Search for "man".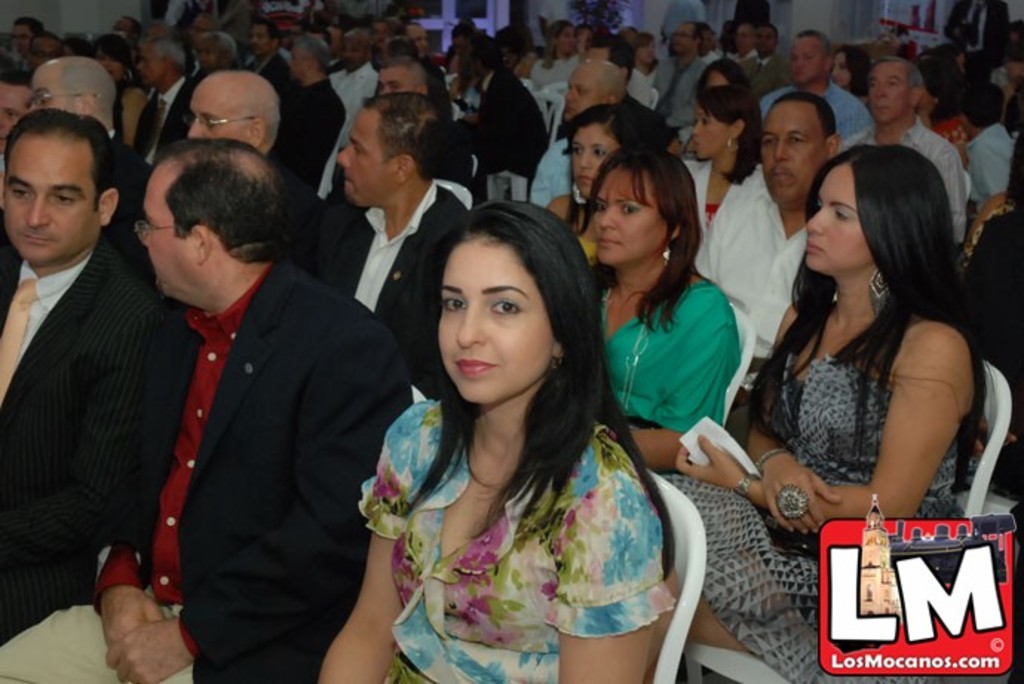
Found at l=729, t=19, r=776, b=89.
